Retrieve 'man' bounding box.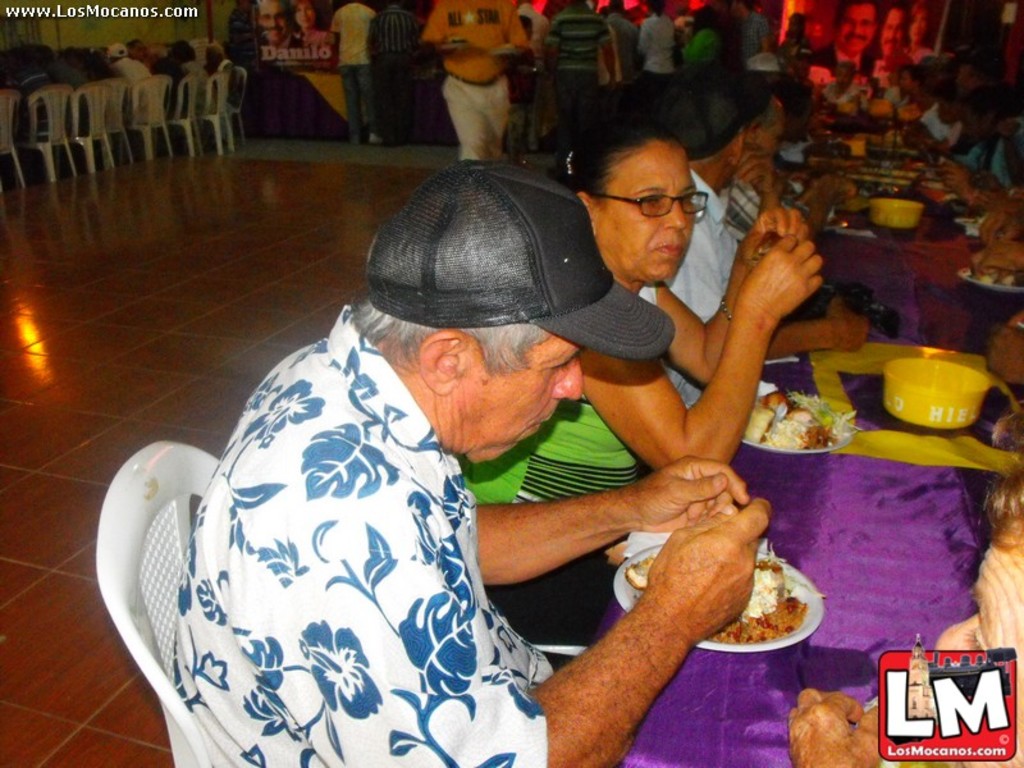
Bounding box: [105,44,157,138].
